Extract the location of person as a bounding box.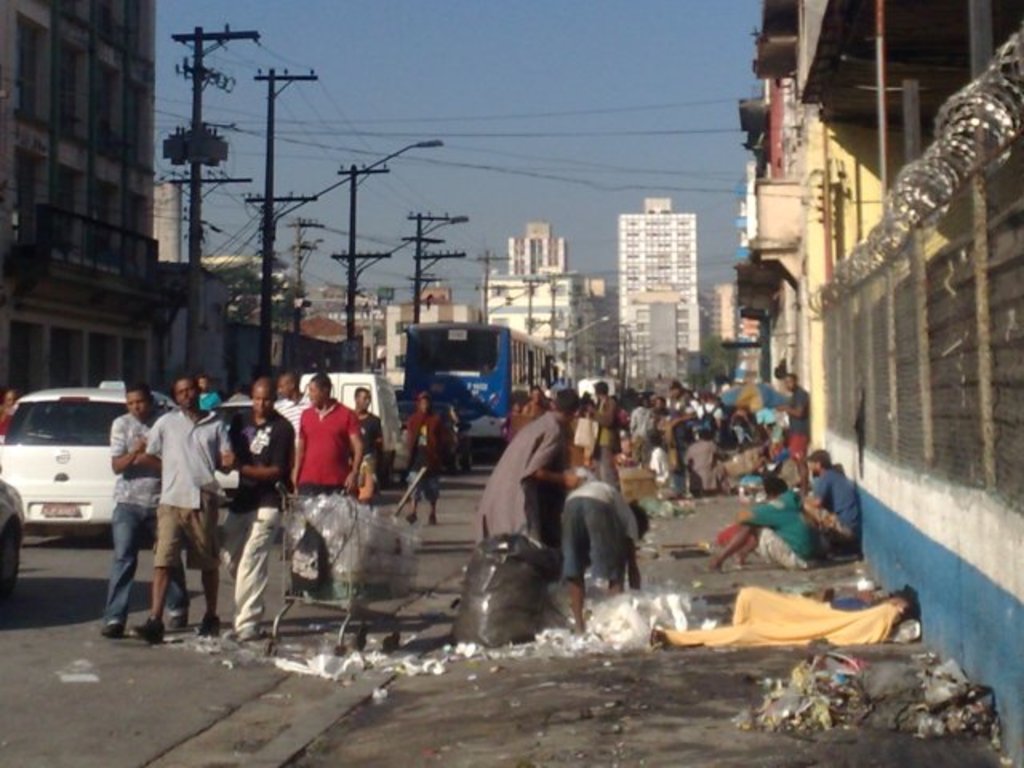
[x1=126, y1=373, x2=234, y2=632].
